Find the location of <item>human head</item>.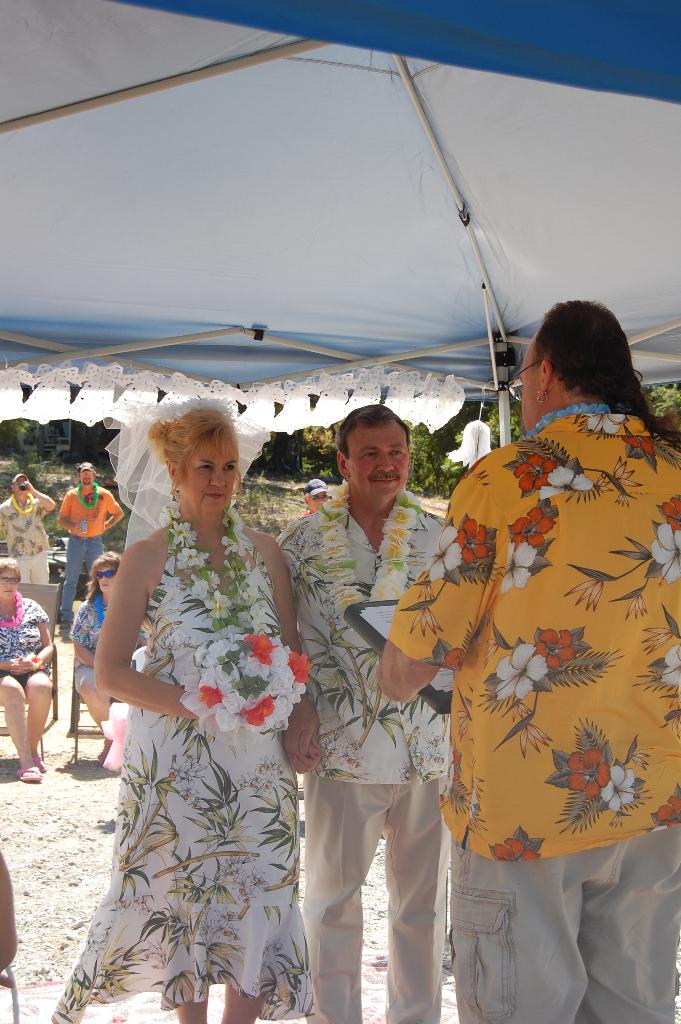
Location: <bbox>94, 550, 115, 596</bbox>.
